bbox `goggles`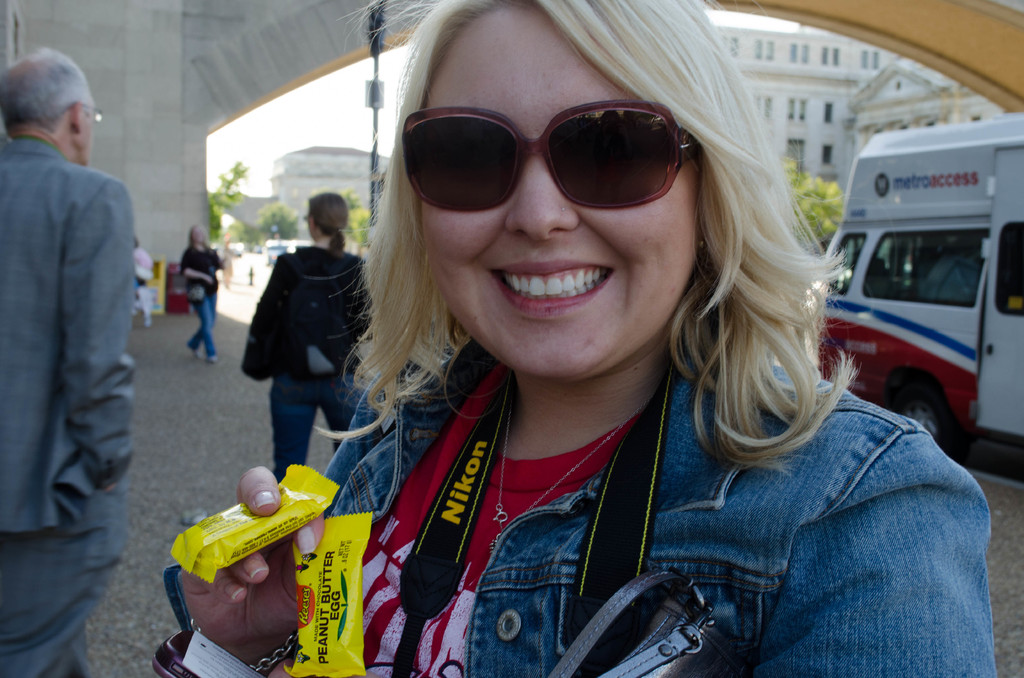
388 94 721 212
